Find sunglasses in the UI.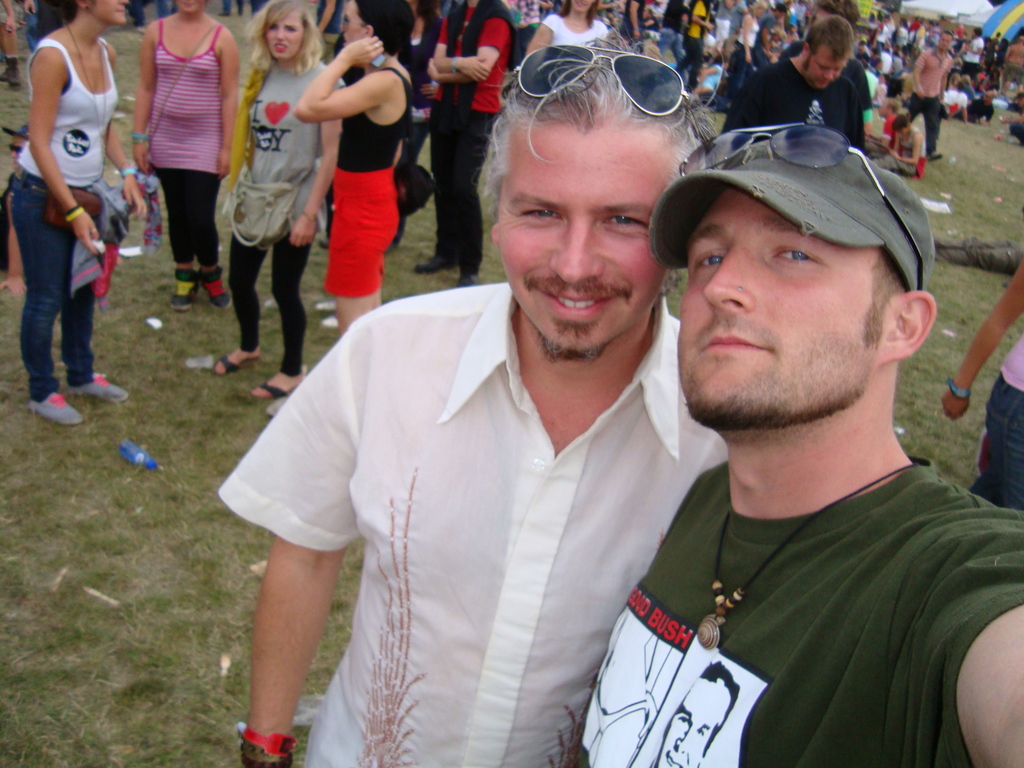
UI element at <bbox>511, 45, 691, 114</bbox>.
